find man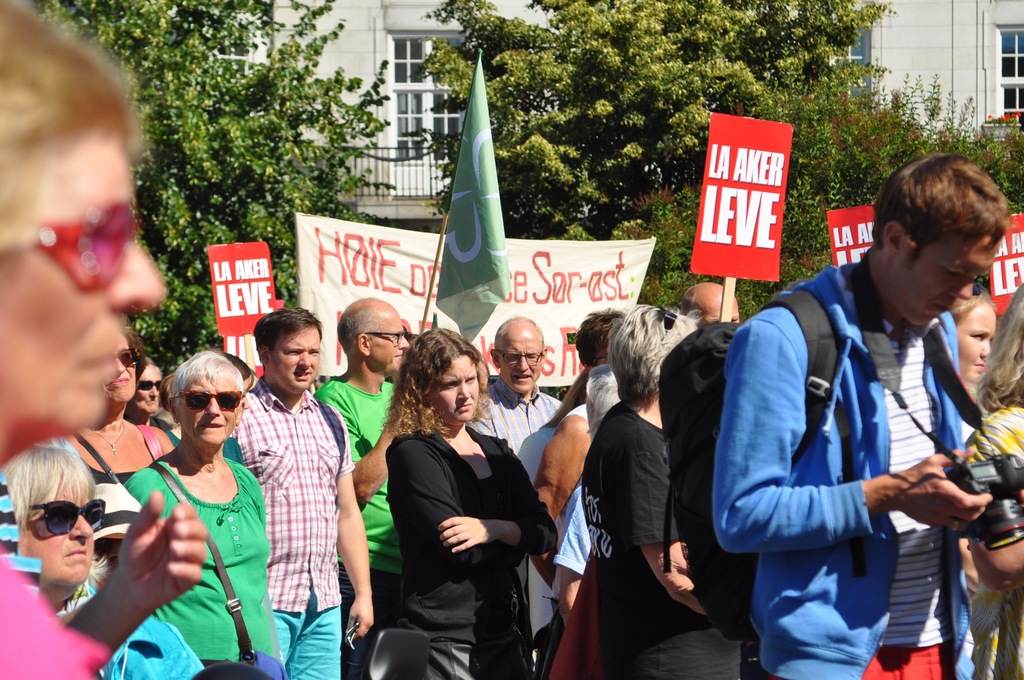
l=472, t=318, r=565, b=677
